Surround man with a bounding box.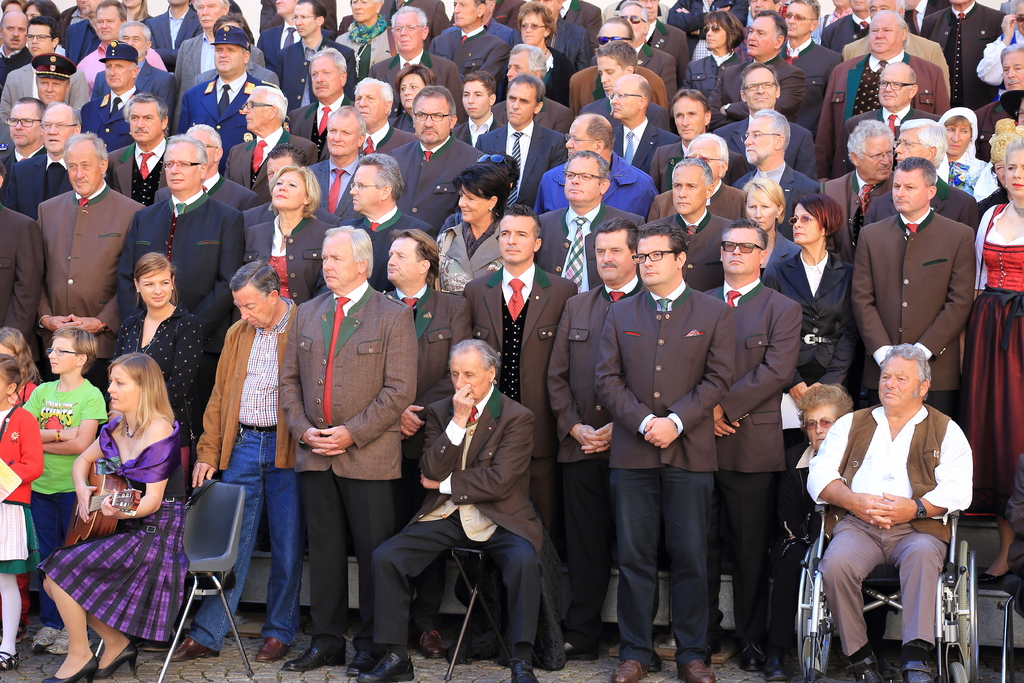
region(173, 26, 278, 155).
